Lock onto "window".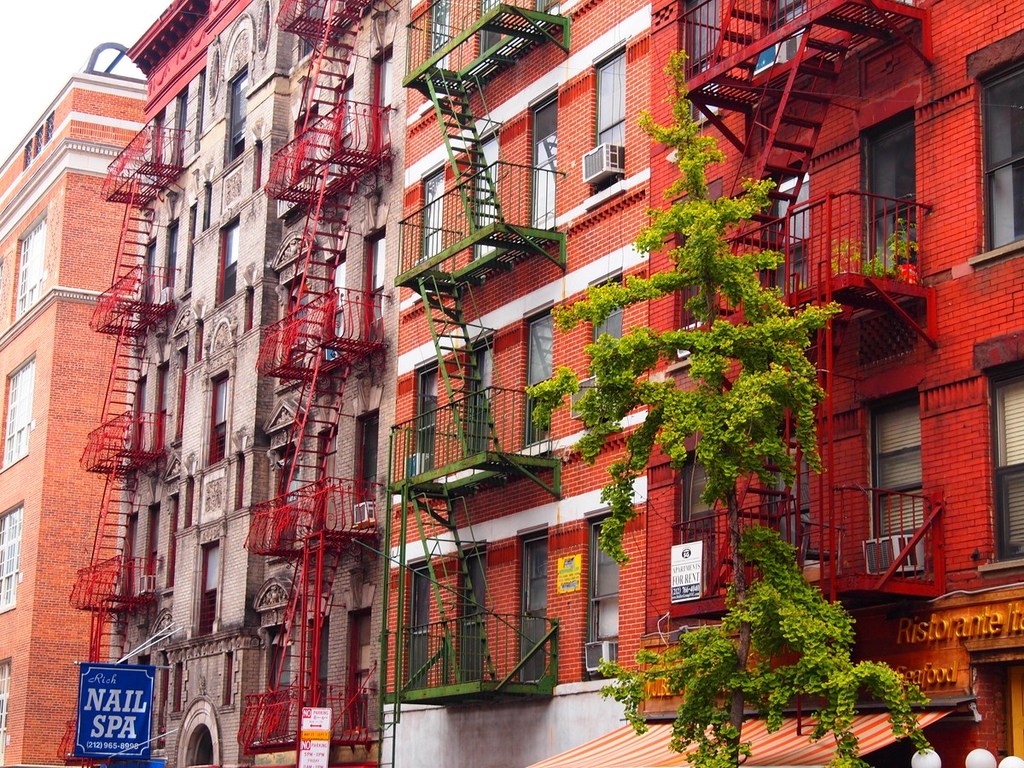
Locked: (x1=866, y1=389, x2=930, y2=571).
